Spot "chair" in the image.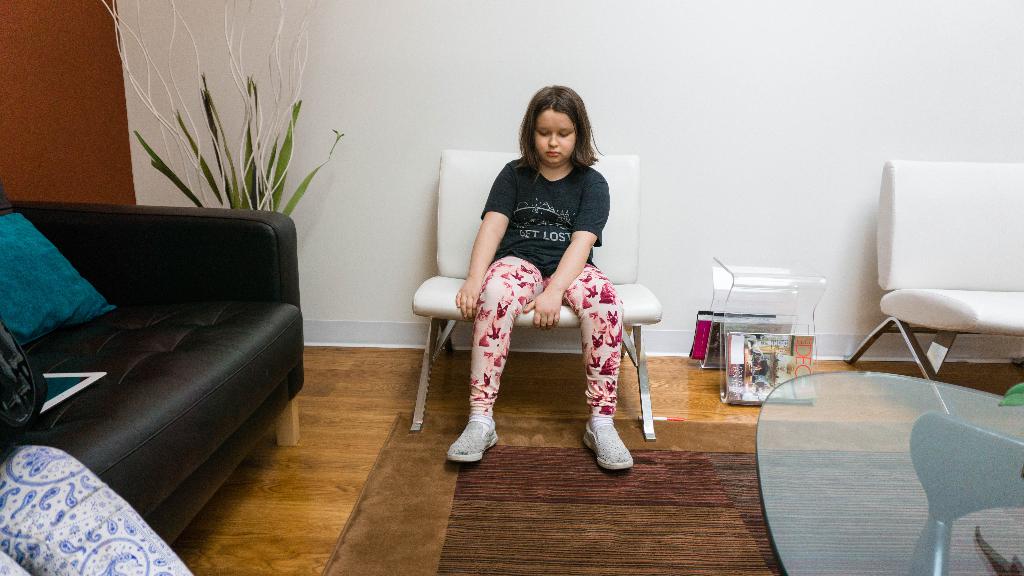
"chair" found at rect(409, 146, 650, 441).
